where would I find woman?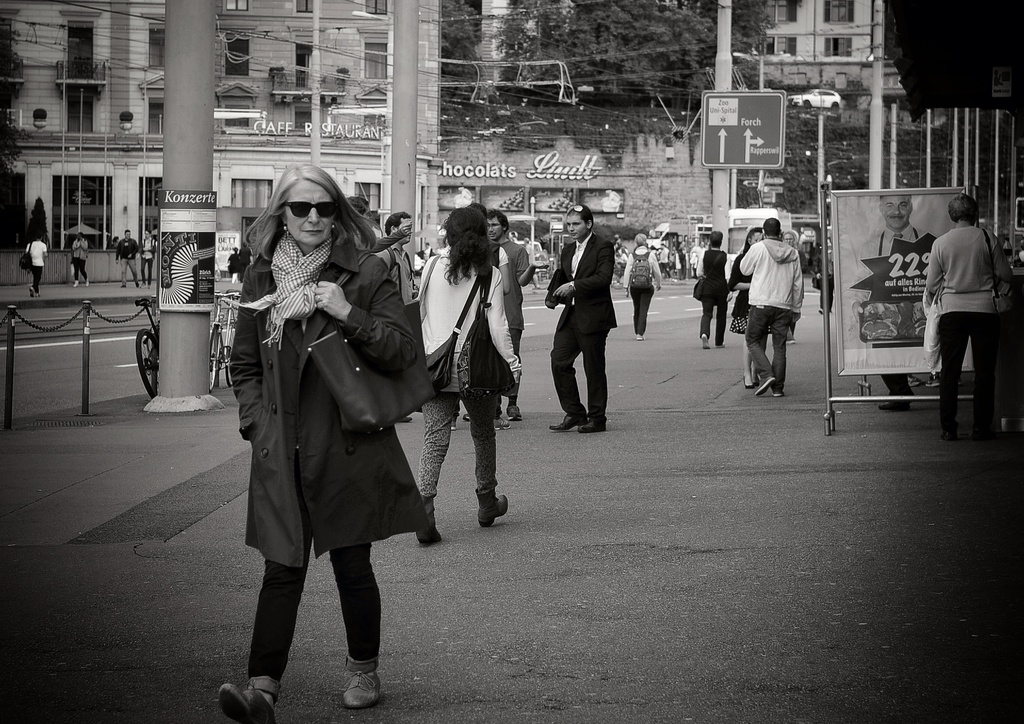
At x1=623 y1=233 x2=662 y2=341.
